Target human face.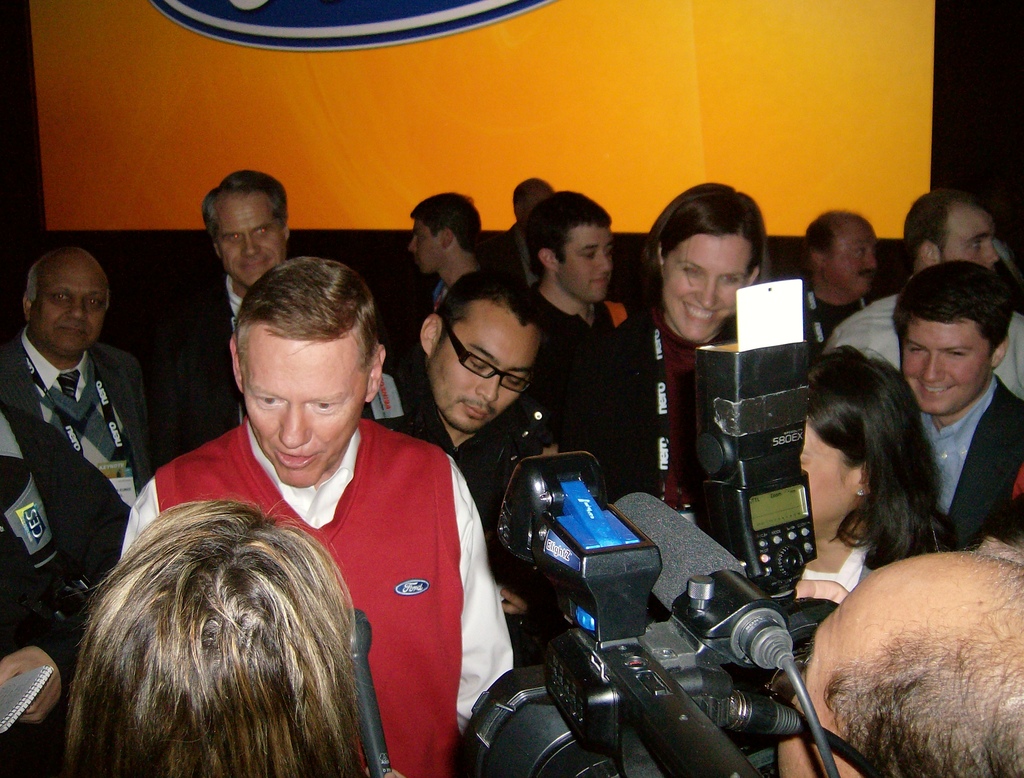
Target region: region(820, 210, 878, 307).
